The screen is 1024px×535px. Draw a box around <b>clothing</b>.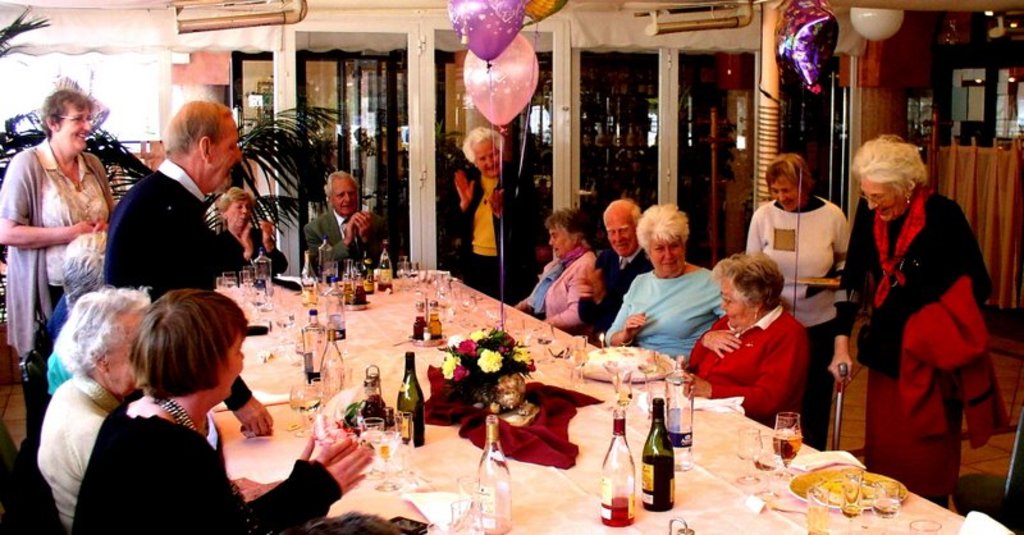
(left=96, top=165, right=246, bottom=430).
